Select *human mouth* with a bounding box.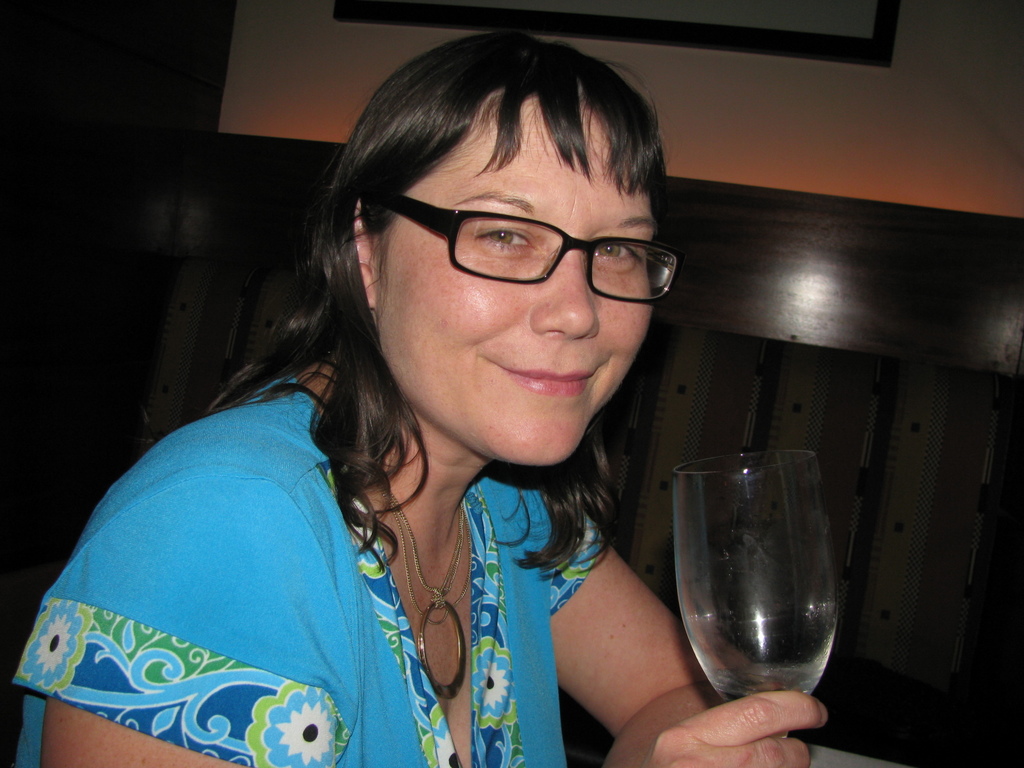
[x1=479, y1=362, x2=602, y2=395].
